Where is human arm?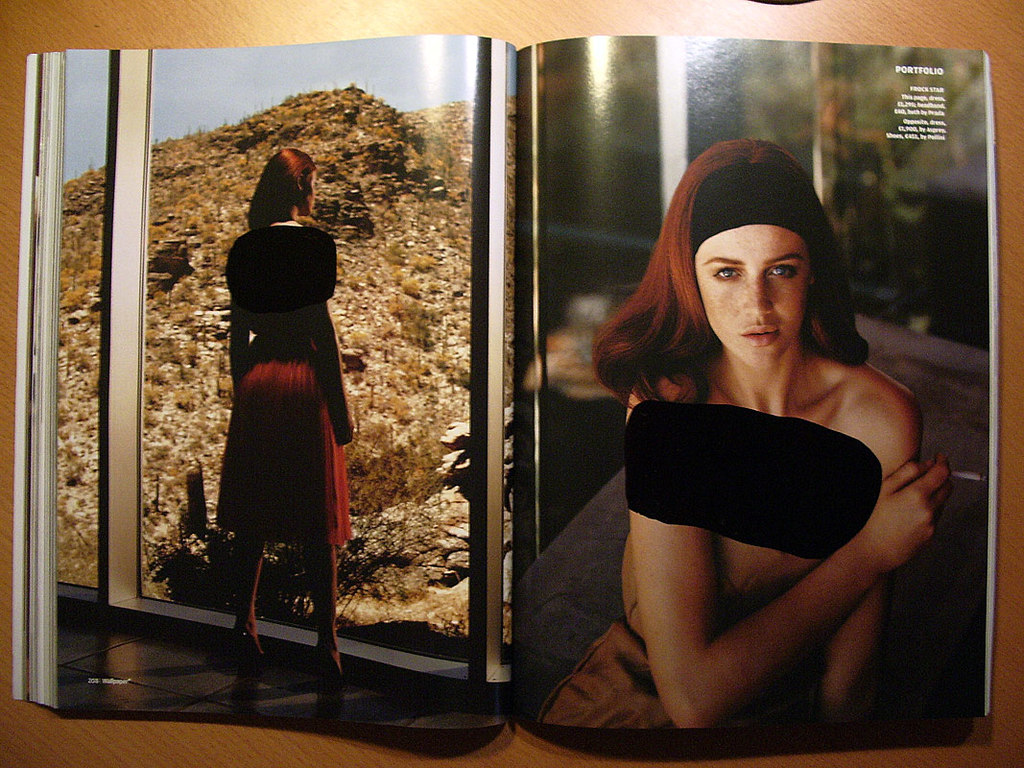
<region>226, 247, 251, 395</region>.
